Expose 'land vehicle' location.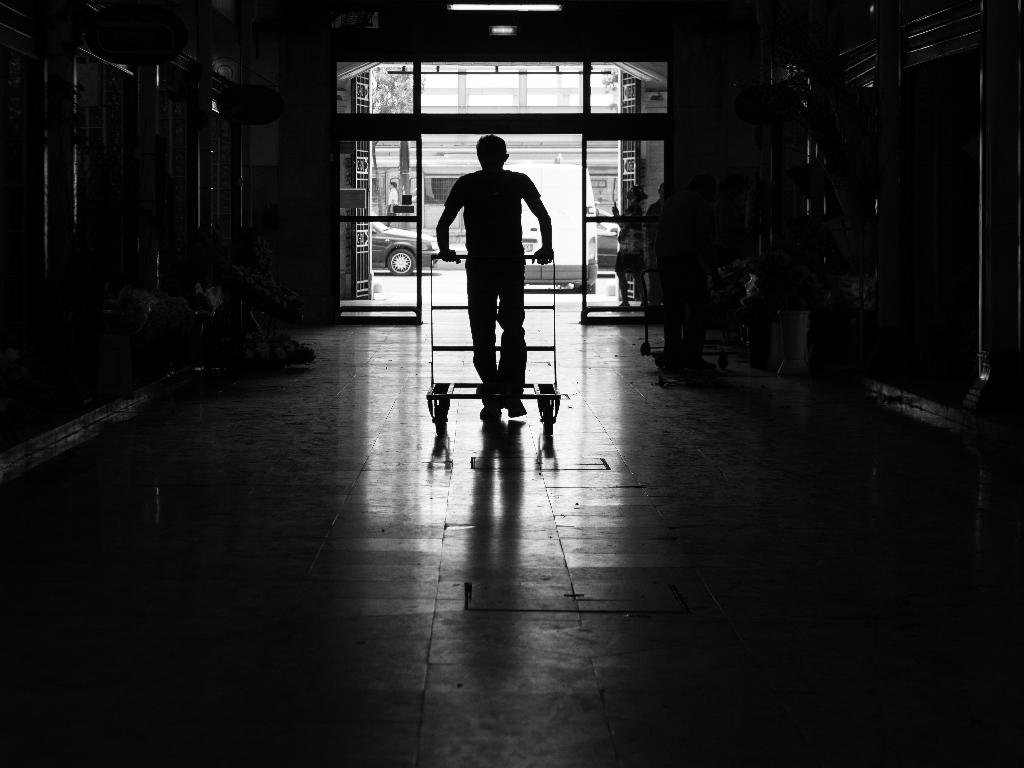
Exposed at (397, 202, 467, 252).
